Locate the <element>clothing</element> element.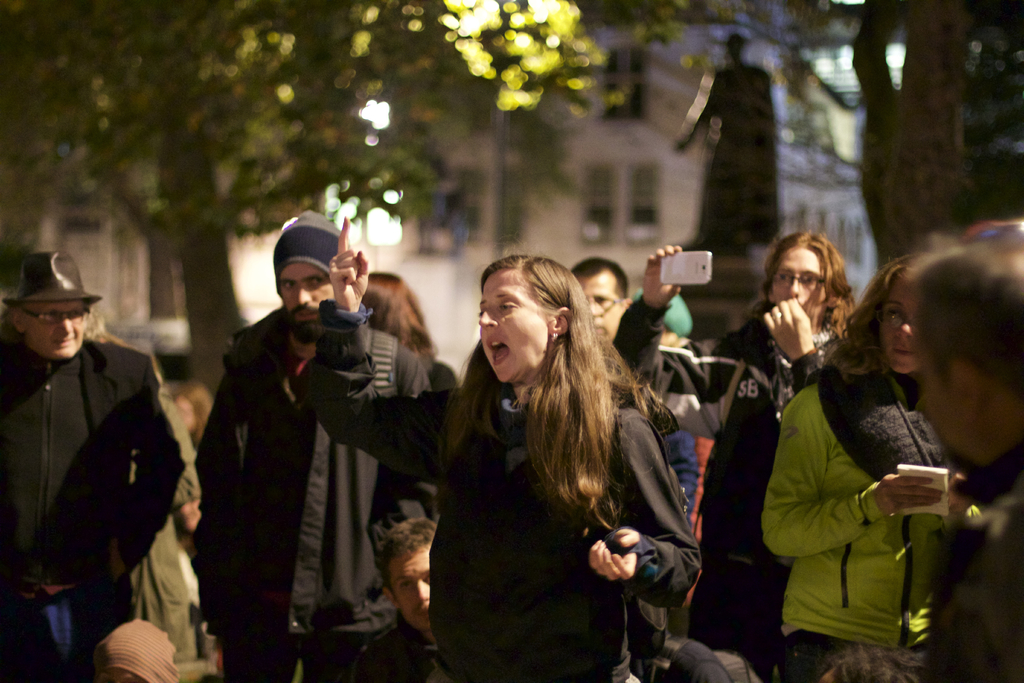
Element bbox: <bbox>757, 354, 973, 662</bbox>.
